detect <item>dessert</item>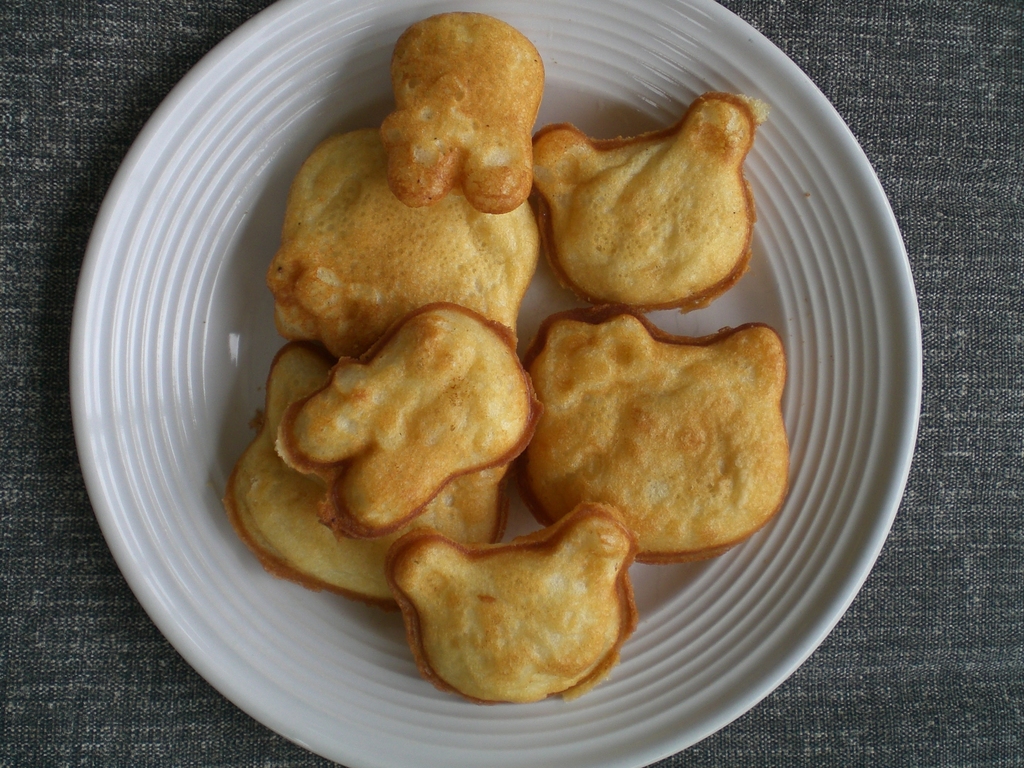
l=533, t=92, r=770, b=316
